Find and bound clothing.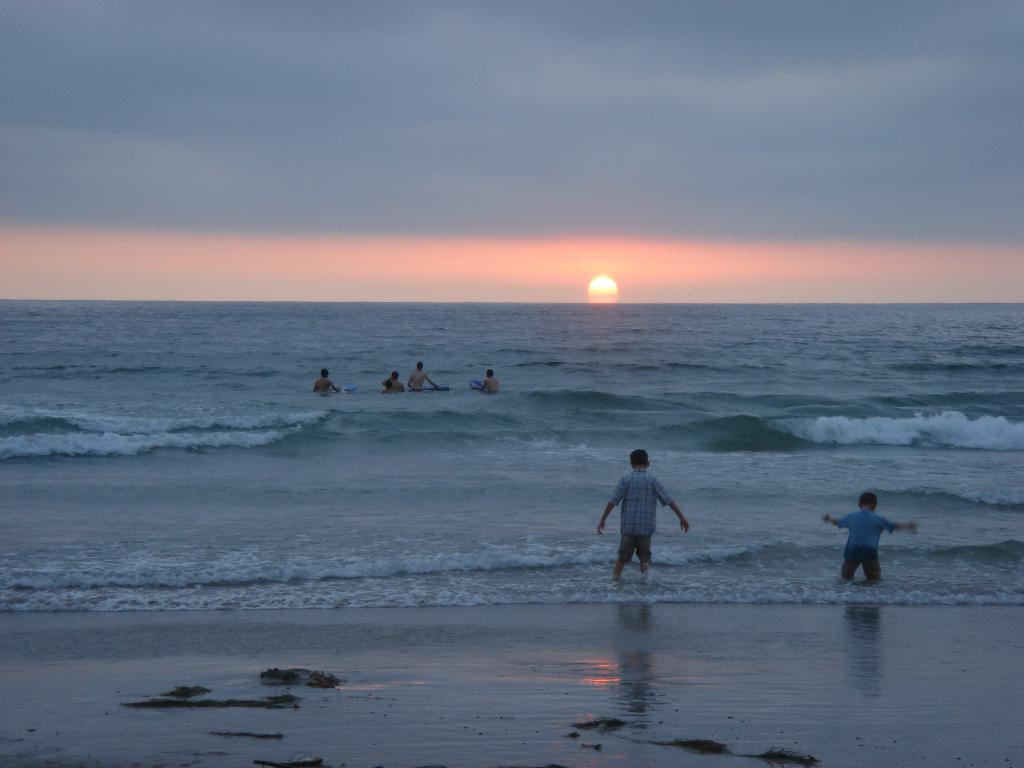
Bound: (left=608, top=452, right=690, bottom=576).
